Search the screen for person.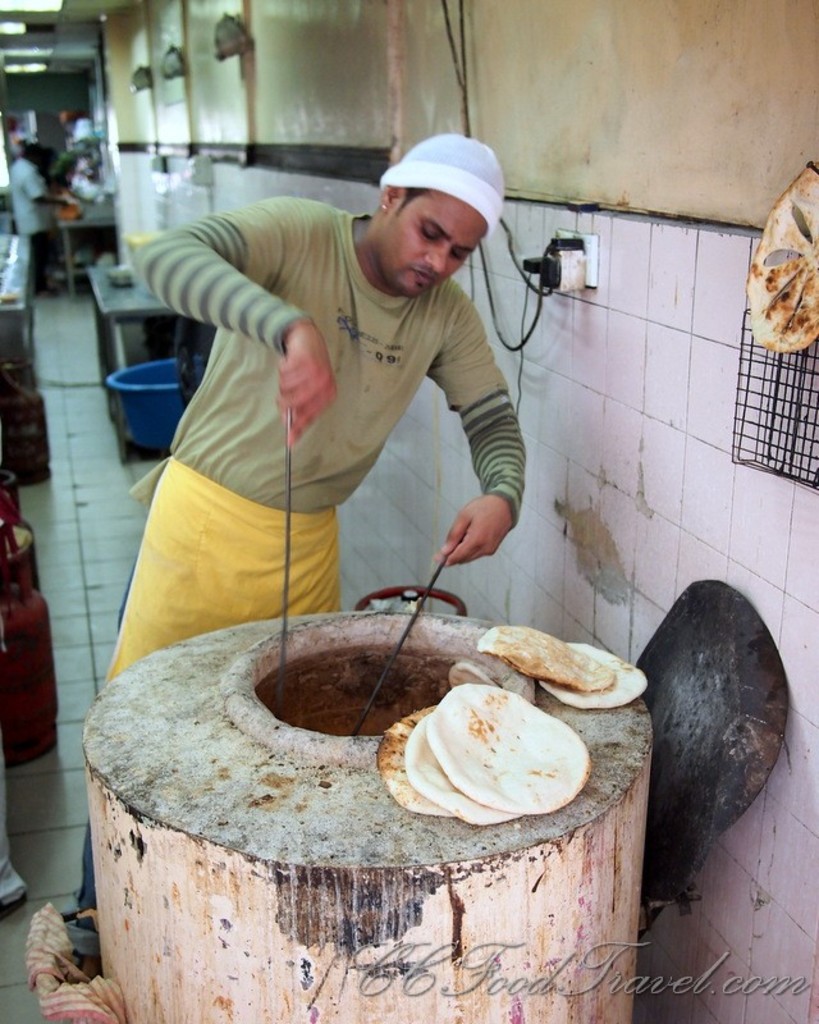
Found at <box>72,124,534,934</box>.
